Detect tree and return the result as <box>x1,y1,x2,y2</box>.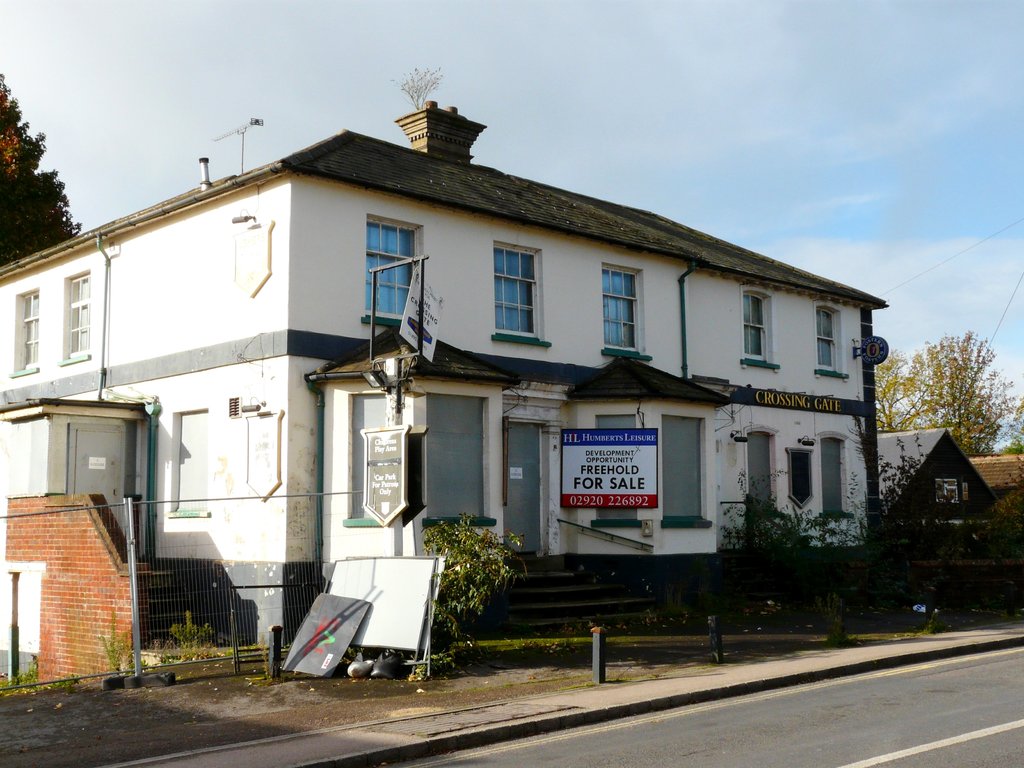
<box>0,69,89,273</box>.
